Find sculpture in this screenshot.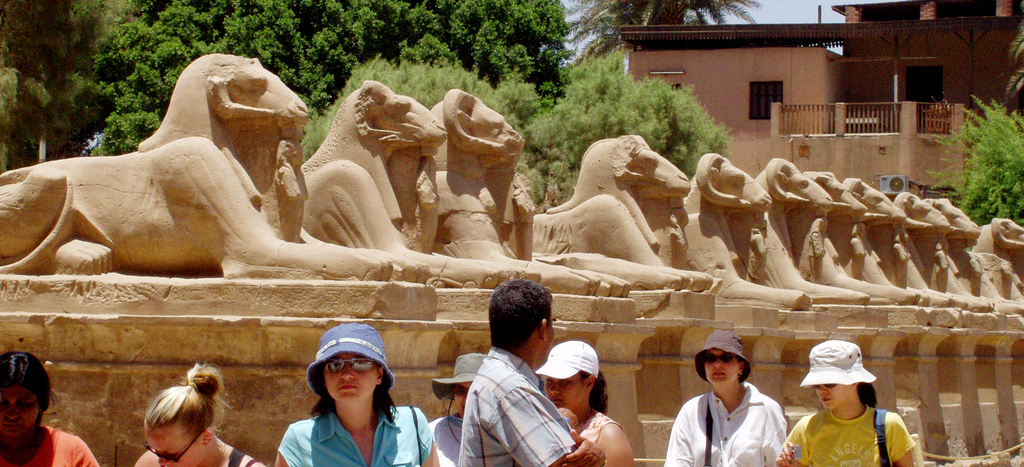
The bounding box for sculpture is l=299, t=77, r=545, b=290.
